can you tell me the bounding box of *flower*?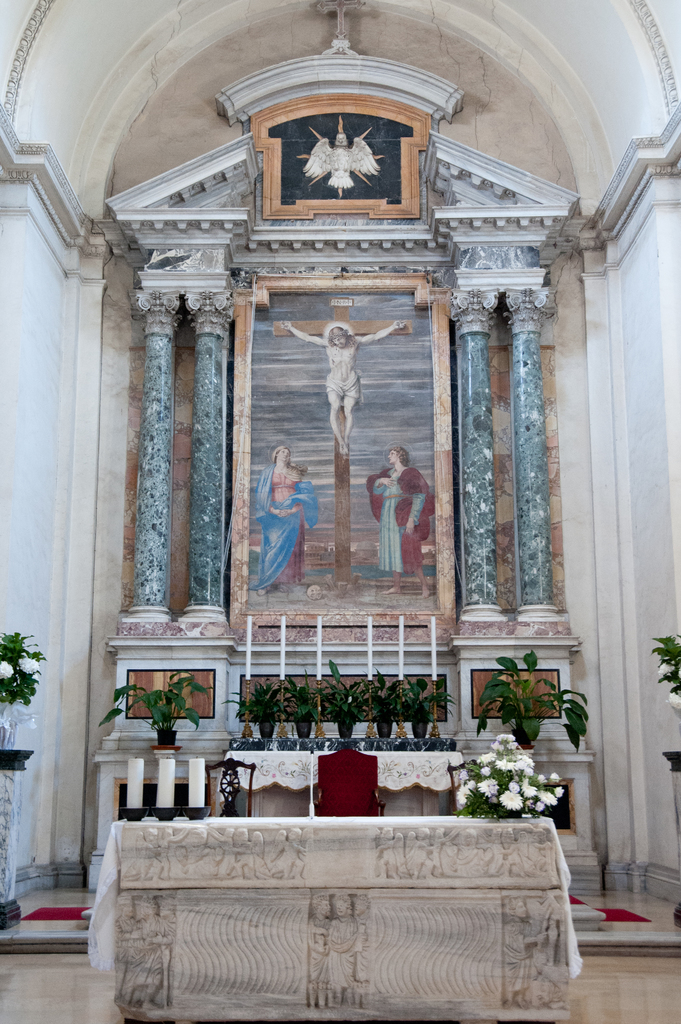
select_region(501, 781, 525, 819).
